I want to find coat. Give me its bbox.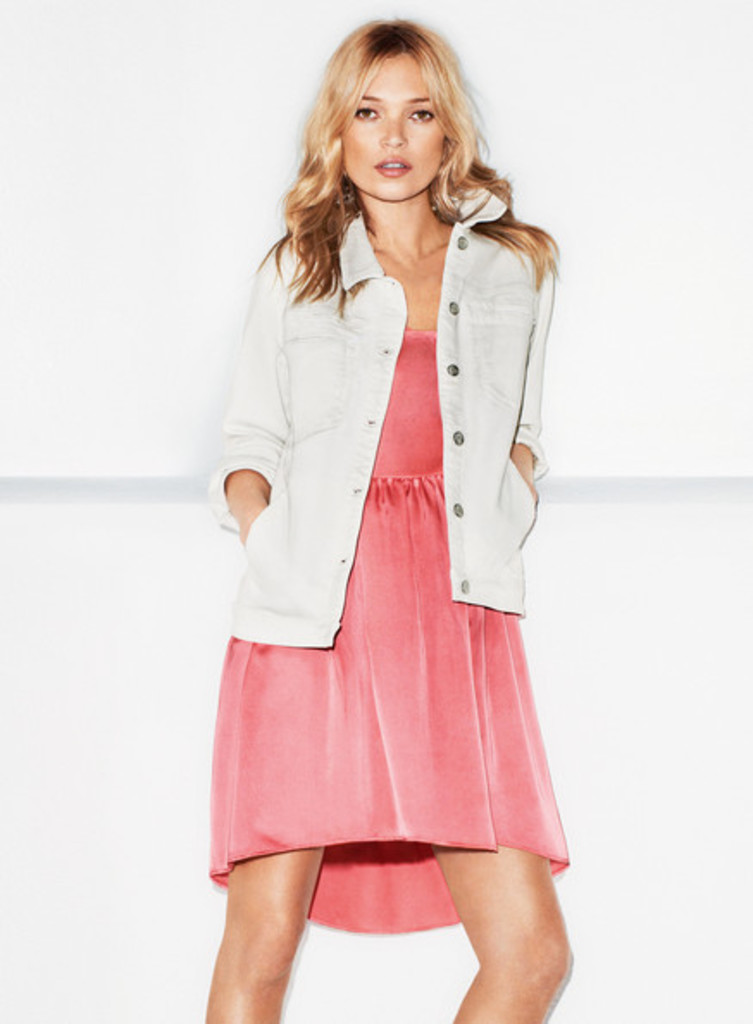
[x1=269, y1=105, x2=567, y2=738].
